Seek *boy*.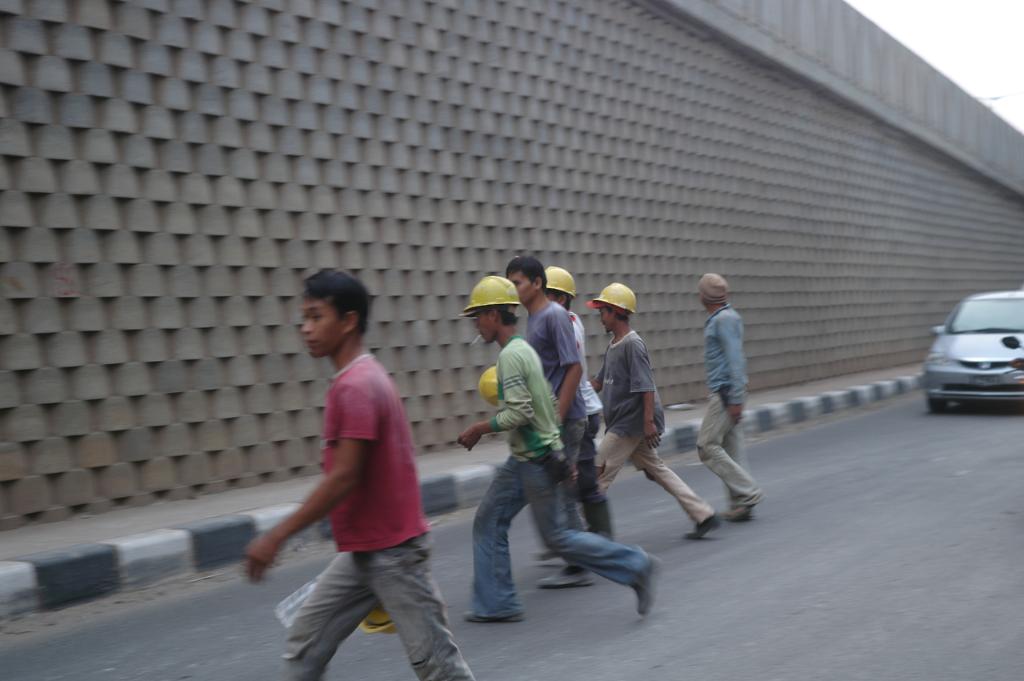
<box>240,268,470,680</box>.
